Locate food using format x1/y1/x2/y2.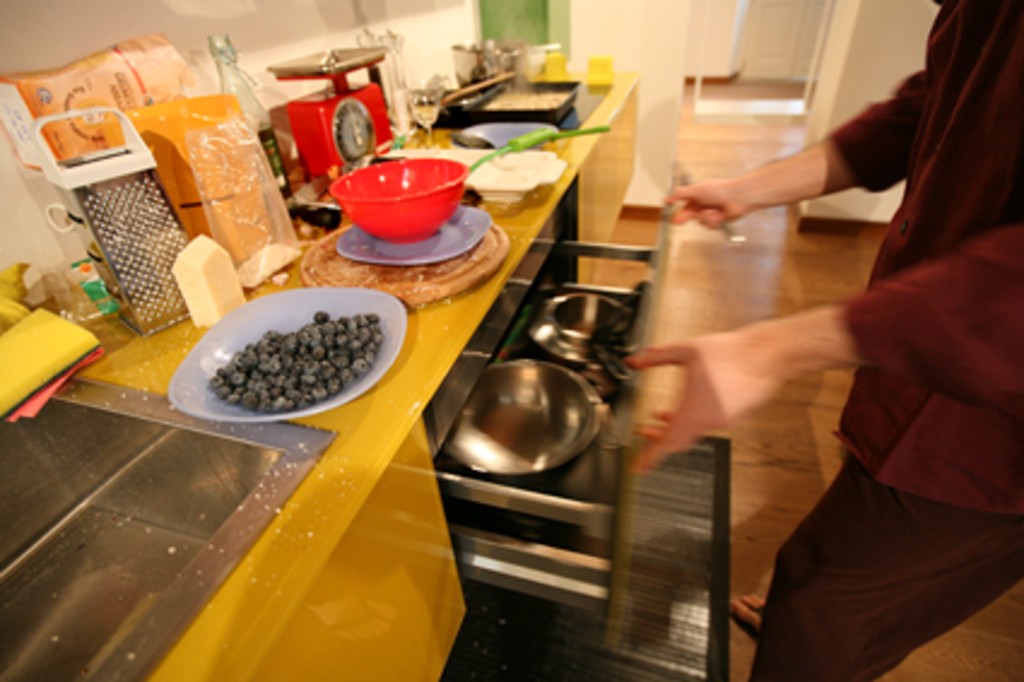
207/304/386/419.
